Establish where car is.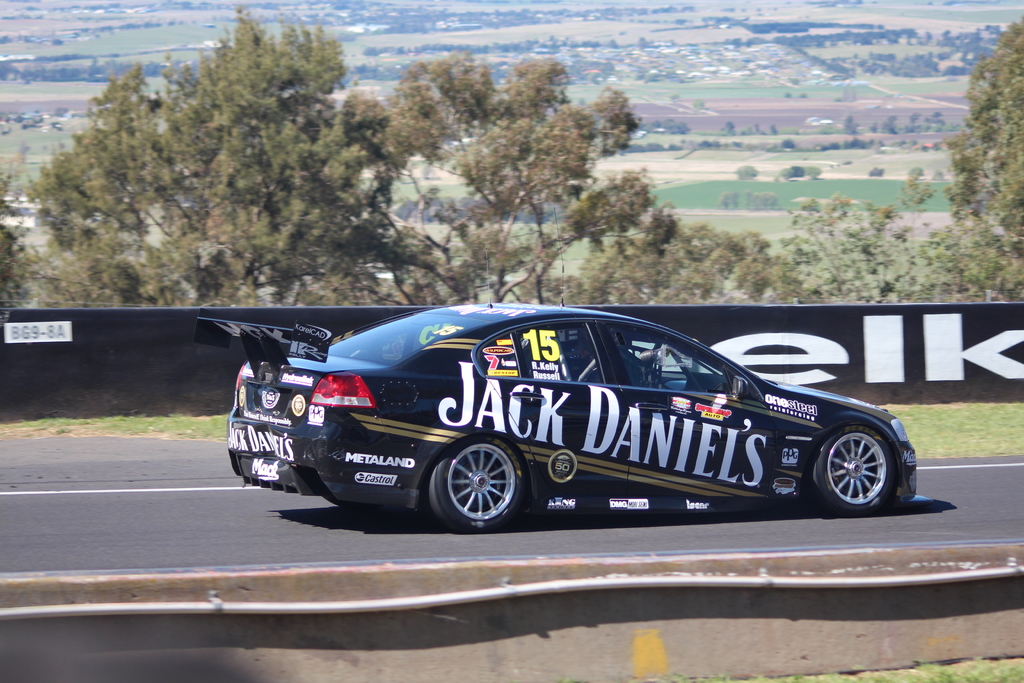
Established at [227, 304, 946, 531].
